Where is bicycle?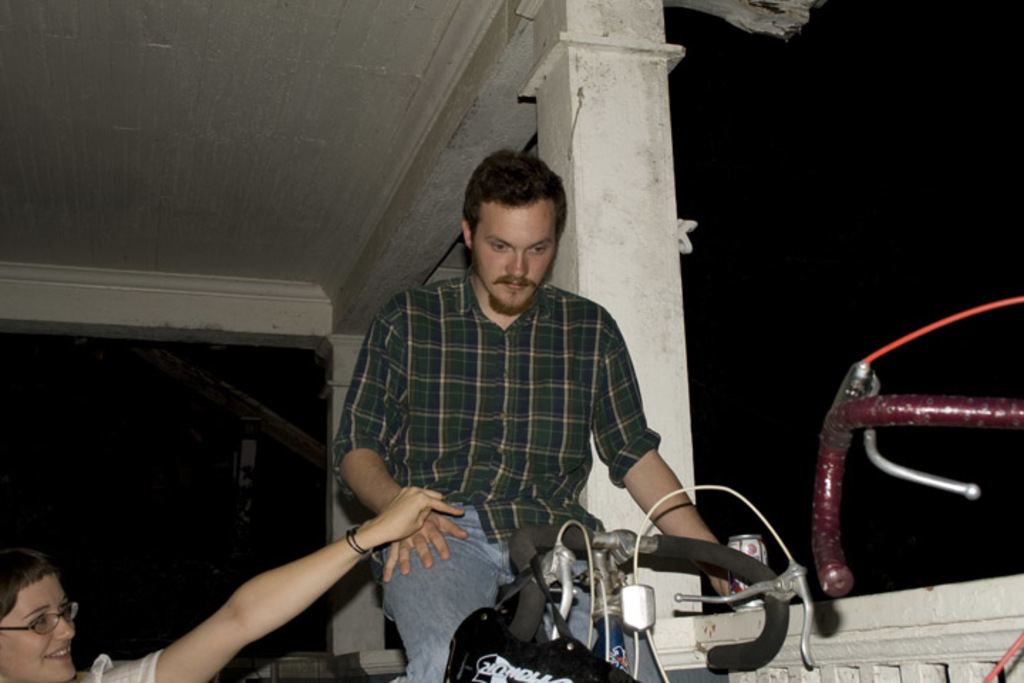
bbox=(491, 482, 814, 682).
